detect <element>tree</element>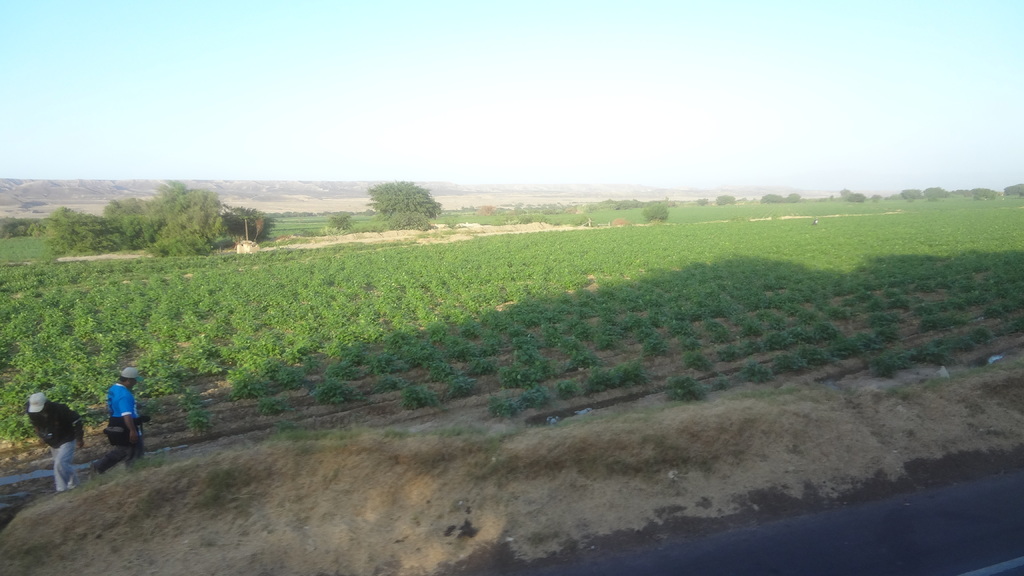
bbox=[329, 206, 348, 234]
